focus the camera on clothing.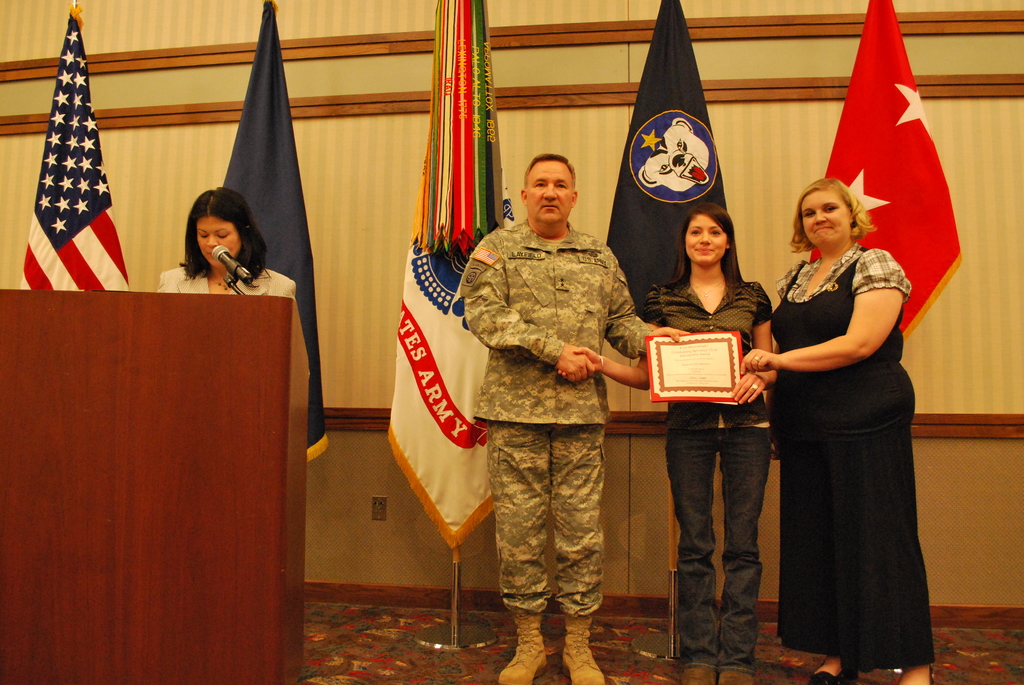
Focus region: Rect(166, 261, 294, 292).
